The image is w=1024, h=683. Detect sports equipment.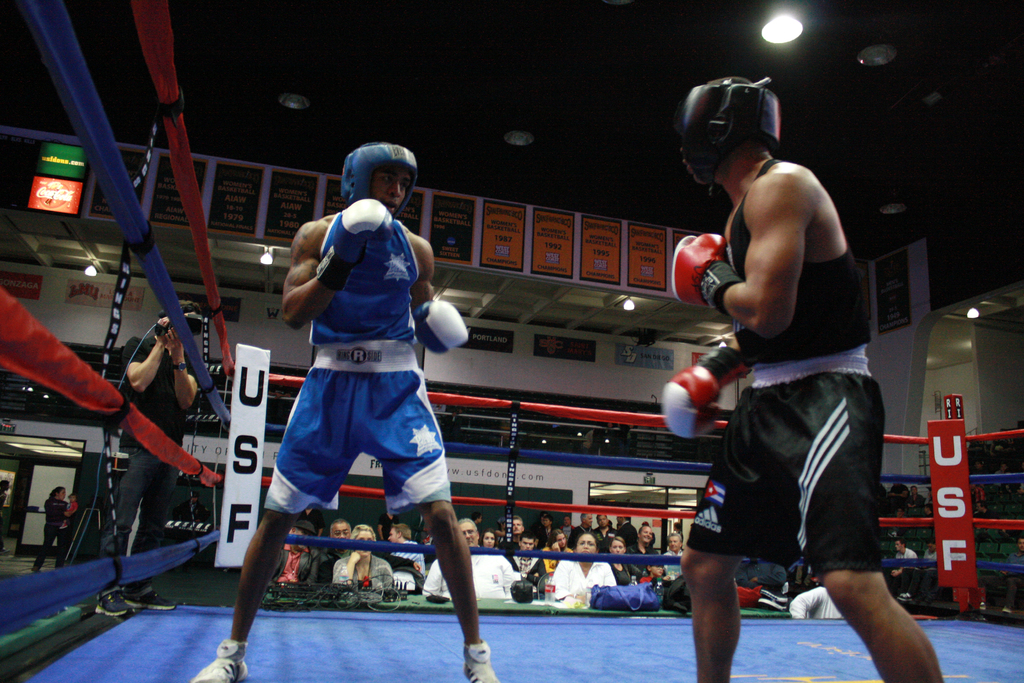
Detection: 405/293/474/361.
